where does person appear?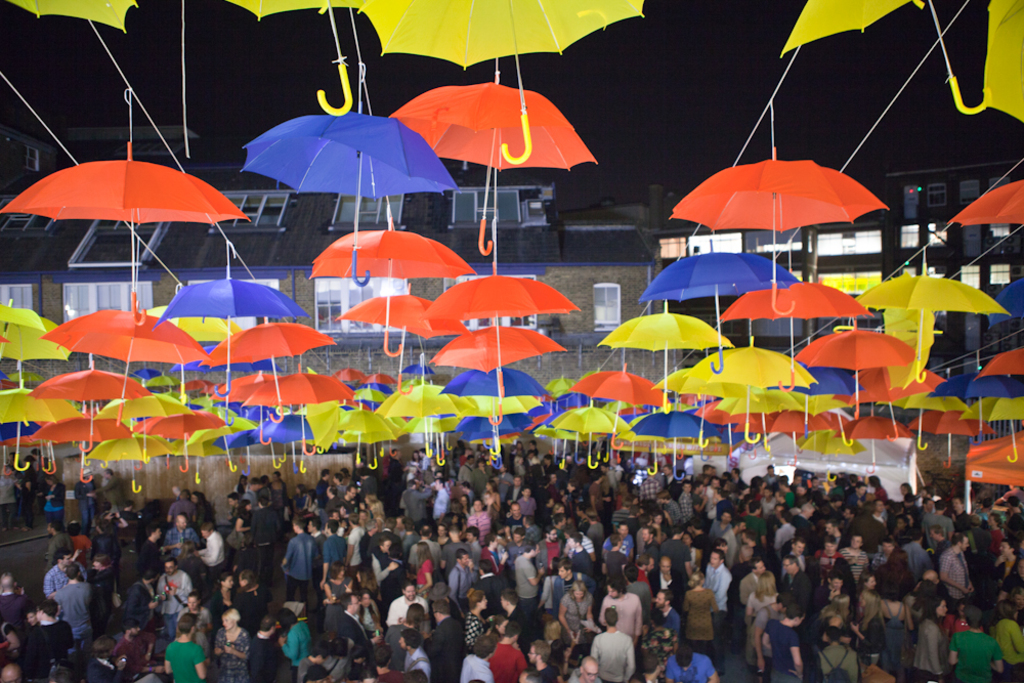
Appears at 599:463:621:493.
